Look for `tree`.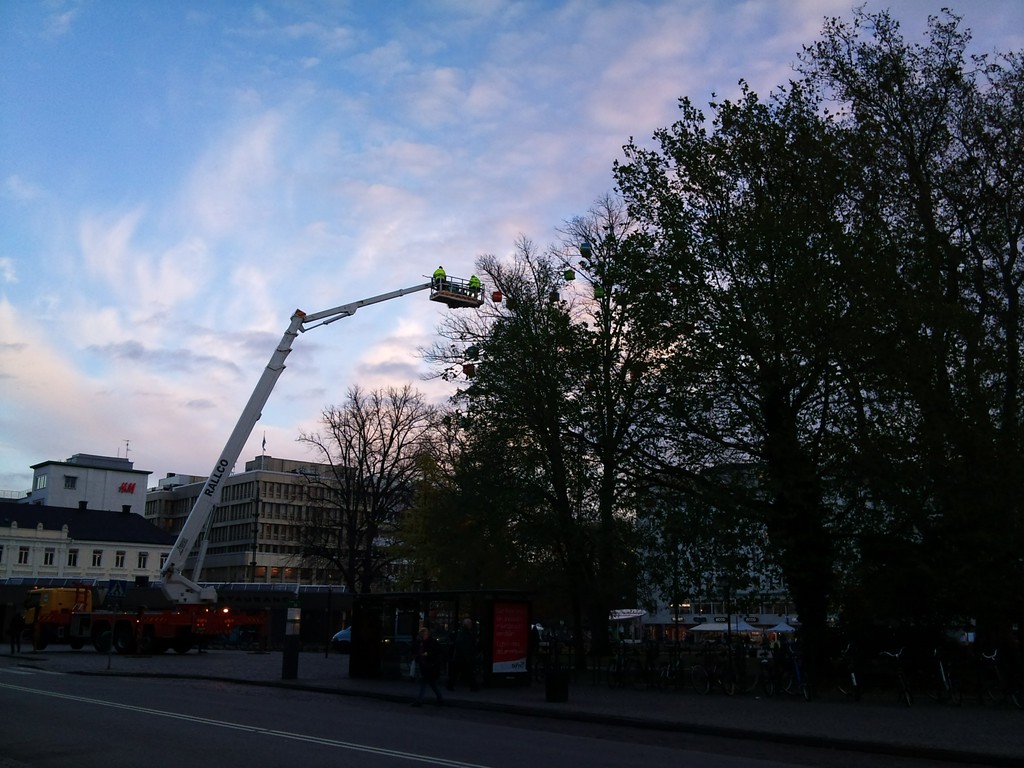
Found: pyautogui.locateOnScreen(428, 225, 611, 680).
